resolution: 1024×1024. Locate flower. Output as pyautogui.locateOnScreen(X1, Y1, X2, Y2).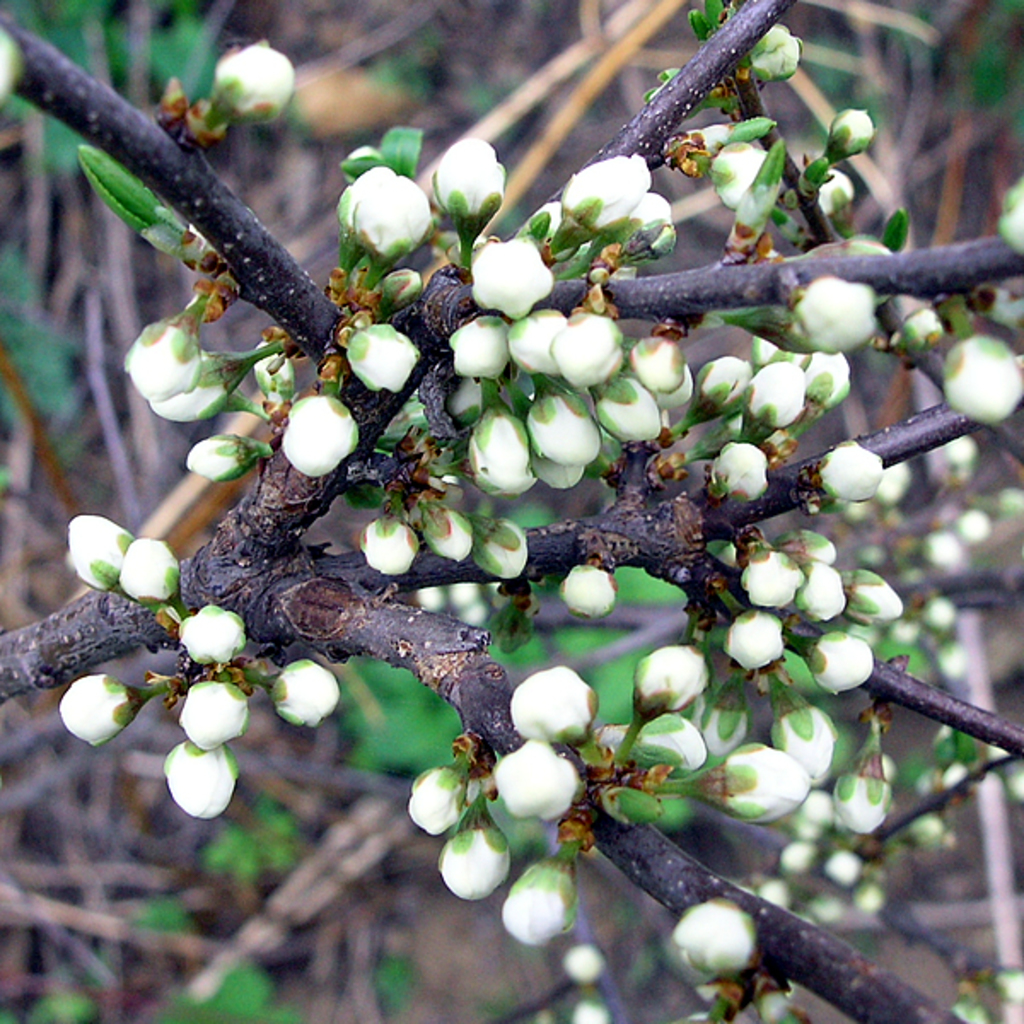
pyautogui.locateOnScreen(623, 336, 686, 410).
